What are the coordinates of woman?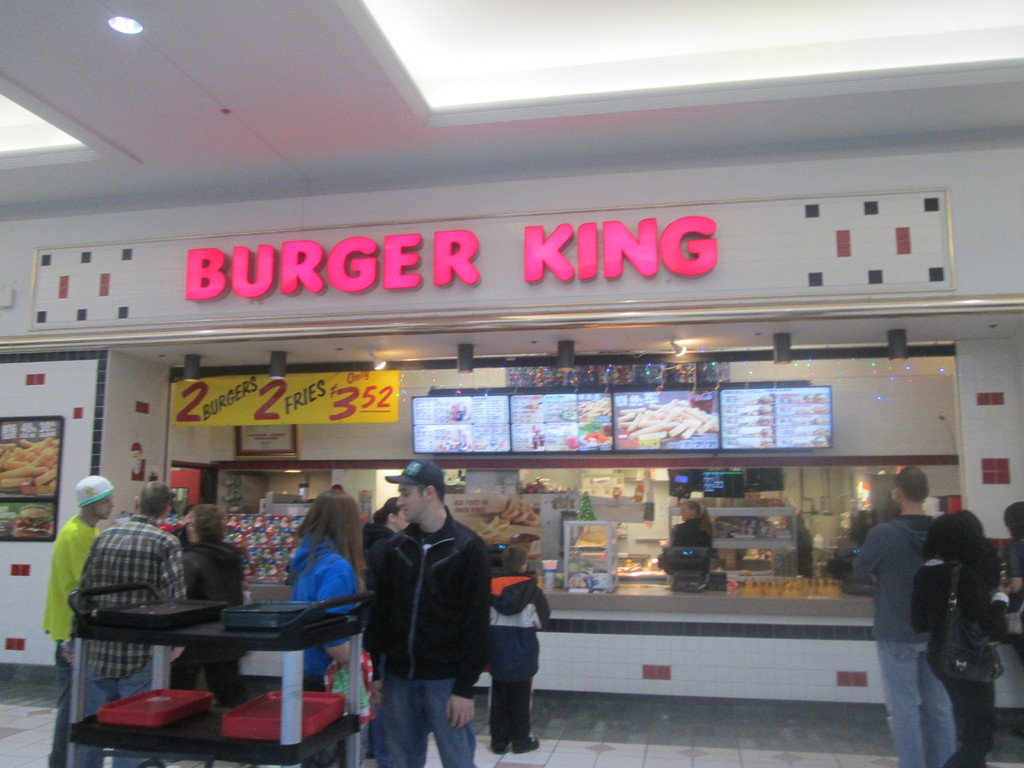
box(909, 513, 1016, 767).
